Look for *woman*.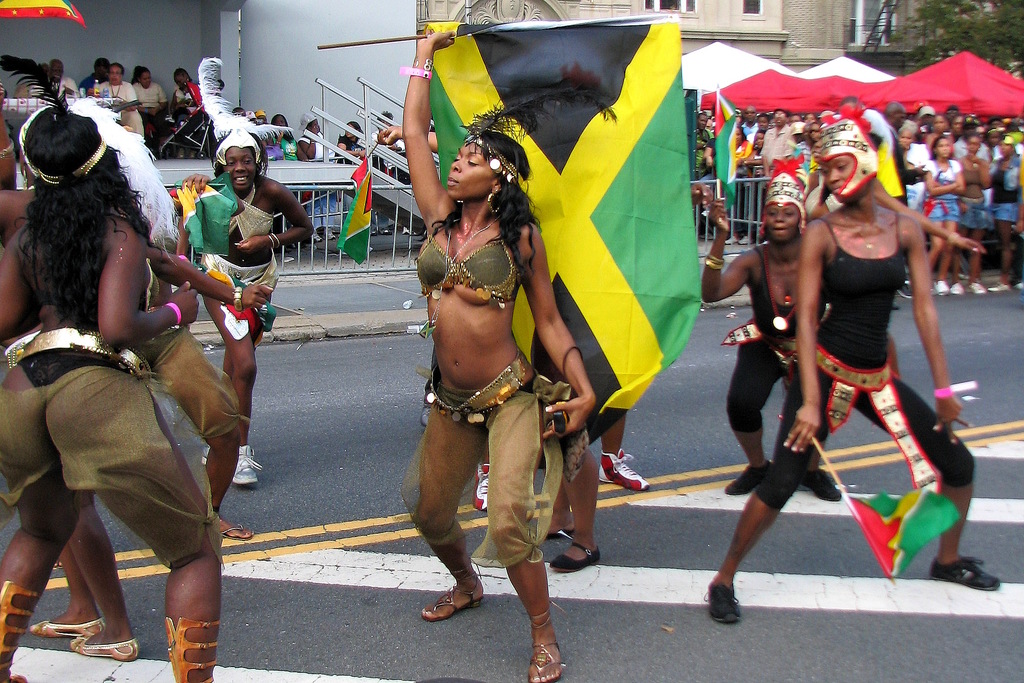
Found: region(0, 105, 223, 682).
